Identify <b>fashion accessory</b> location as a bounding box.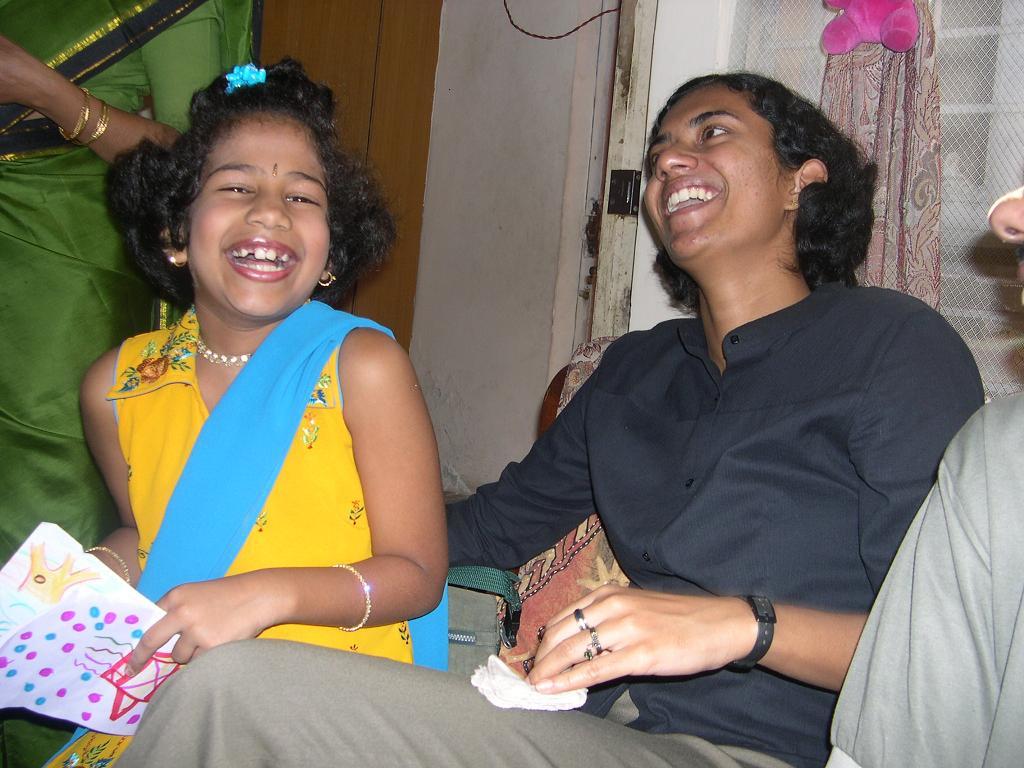
bbox(333, 562, 371, 634).
